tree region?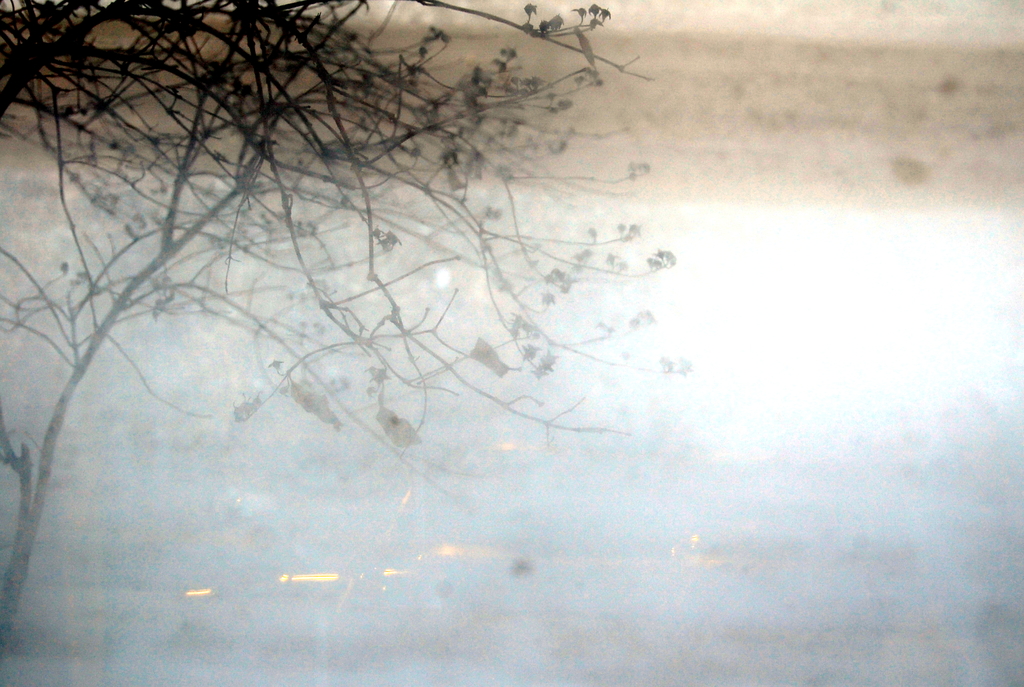
select_region(0, 0, 684, 643)
